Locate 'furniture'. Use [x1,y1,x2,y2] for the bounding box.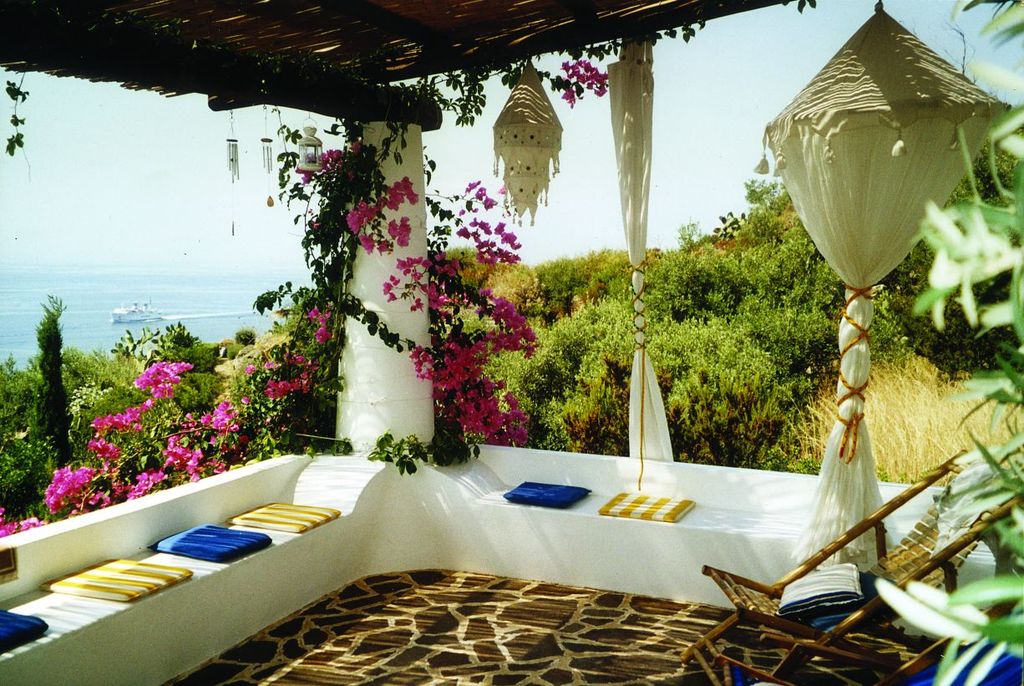
[0,442,386,685].
